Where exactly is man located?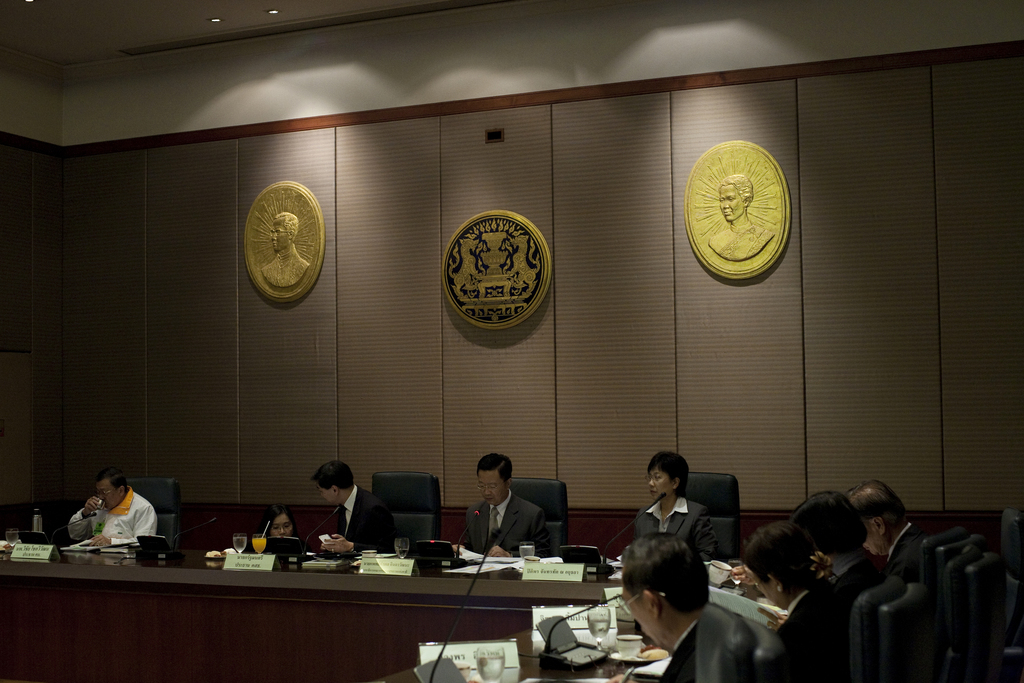
Its bounding box is [left=615, top=524, right=762, bottom=682].
